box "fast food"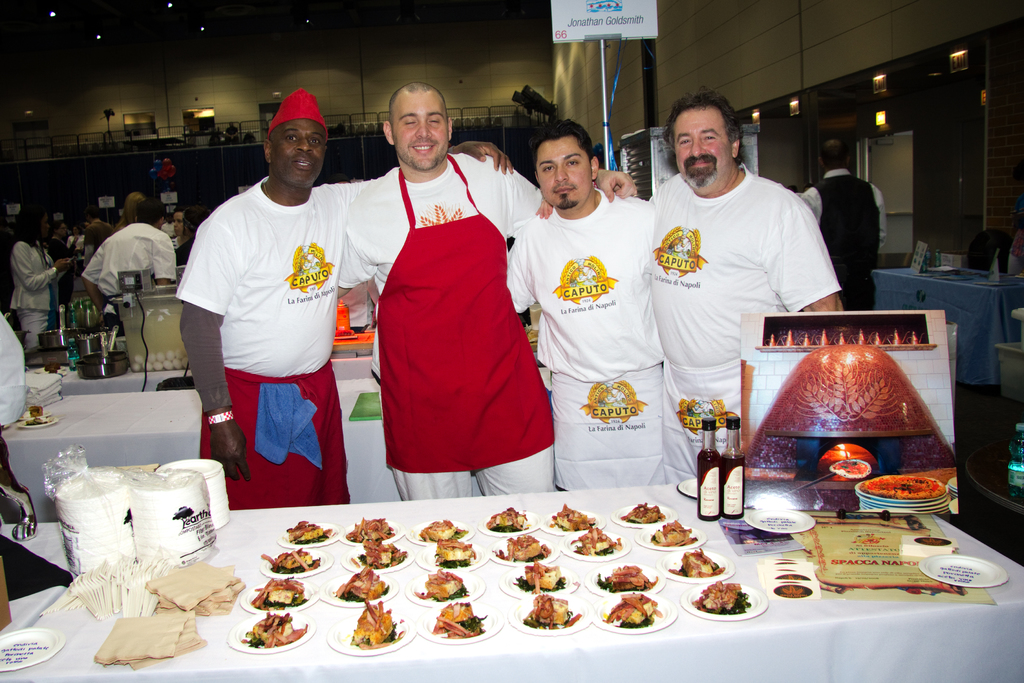
[442, 539, 472, 569]
